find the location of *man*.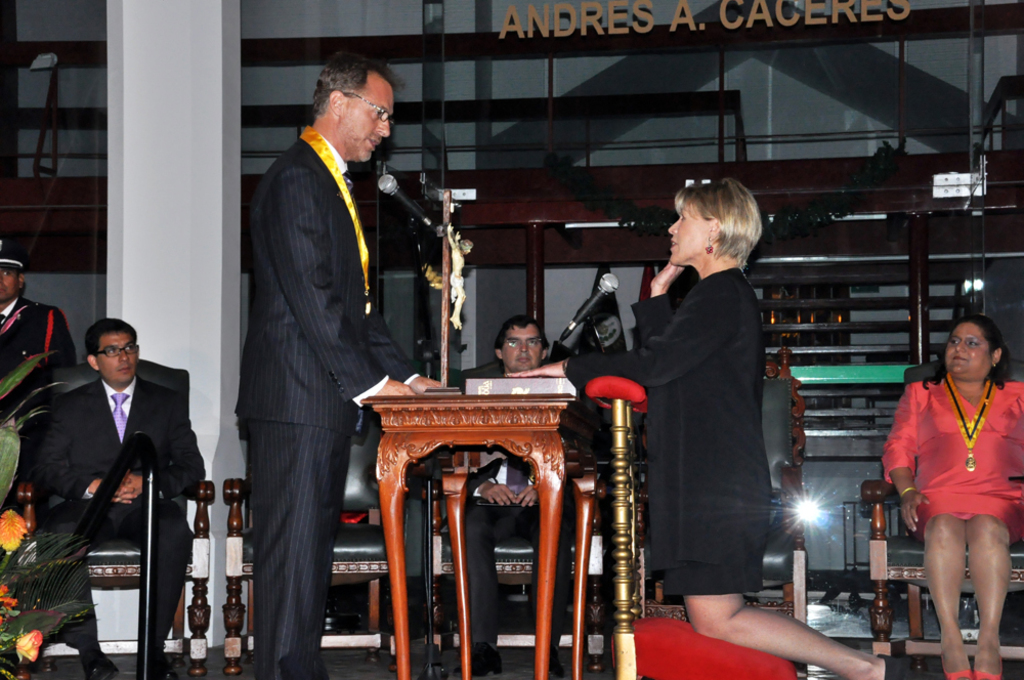
Location: Rect(456, 318, 566, 679).
